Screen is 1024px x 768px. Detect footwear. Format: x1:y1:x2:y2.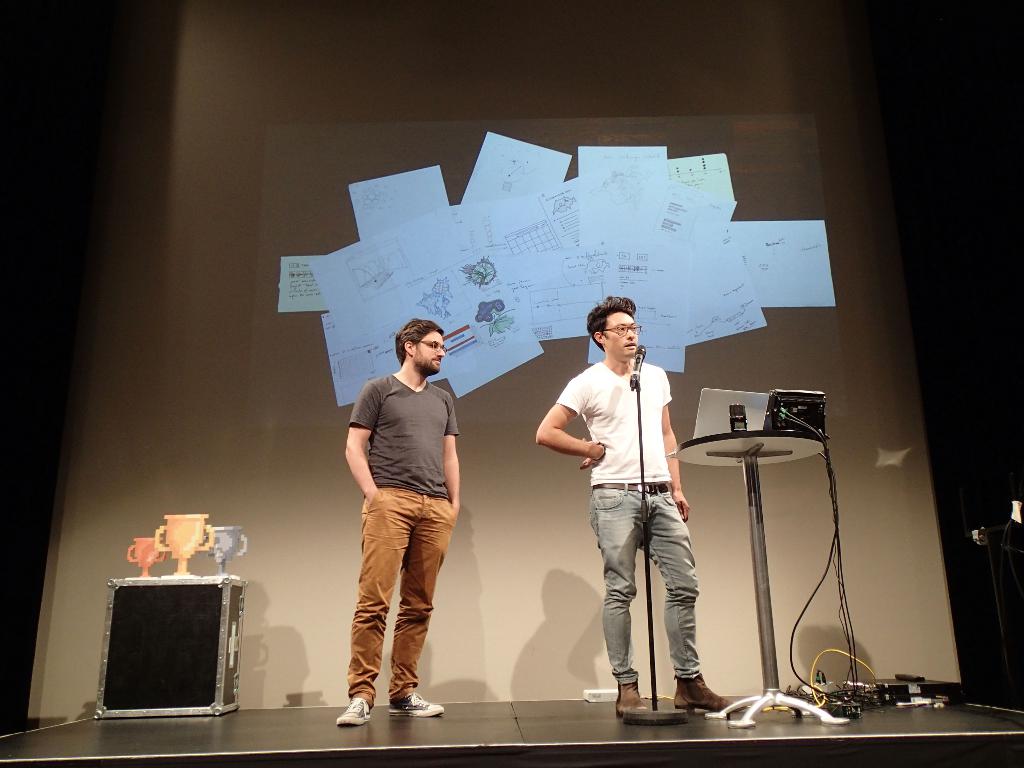
334:696:375:728.
